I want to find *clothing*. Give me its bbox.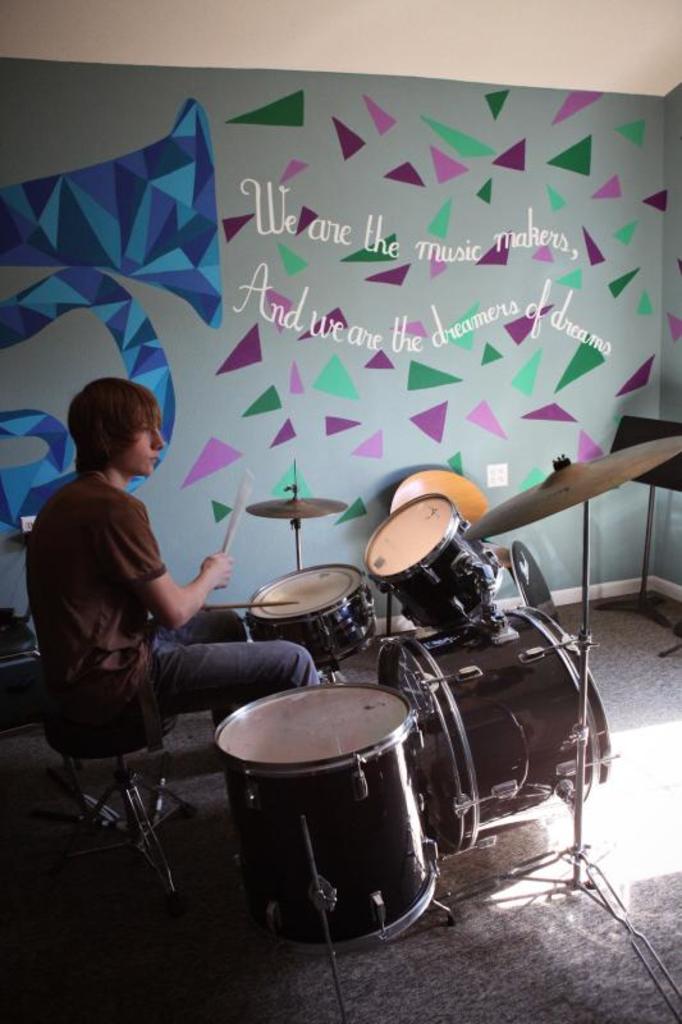
rect(26, 467, 321, 781).
